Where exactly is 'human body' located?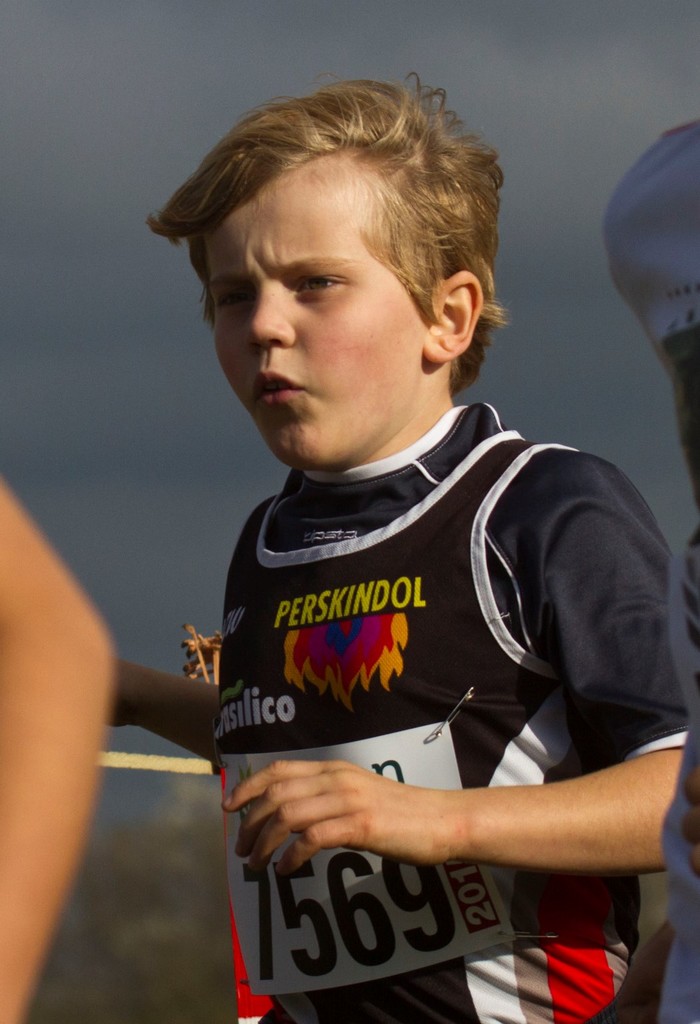
Its bounding box is BBox(163, 166, 671, 1023).
